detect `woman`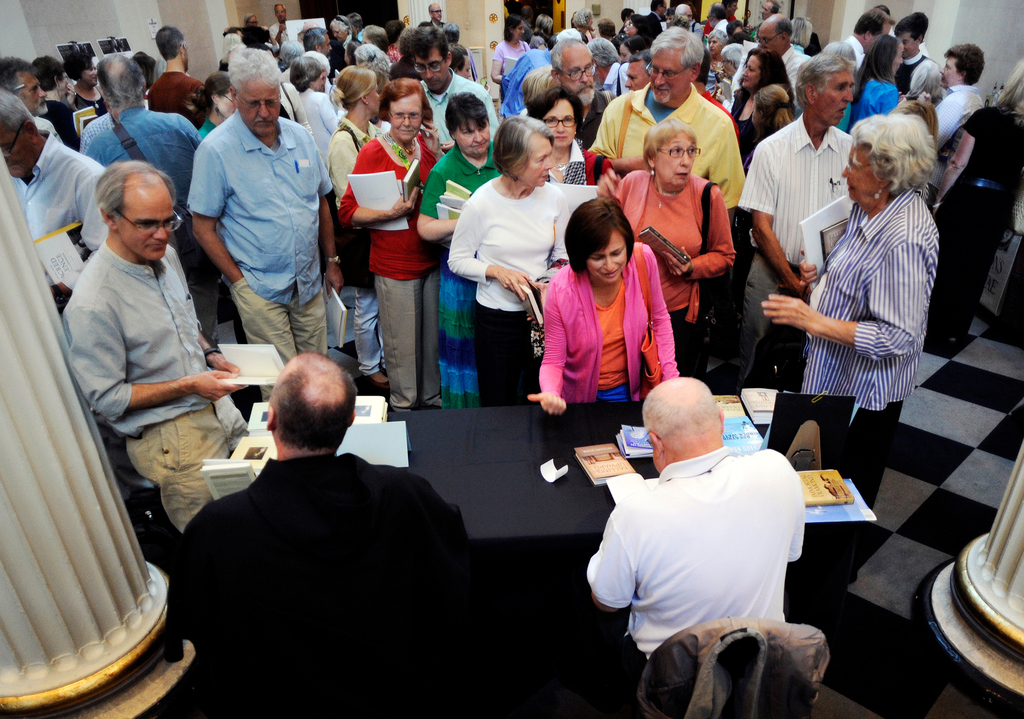
328 14 354 62
